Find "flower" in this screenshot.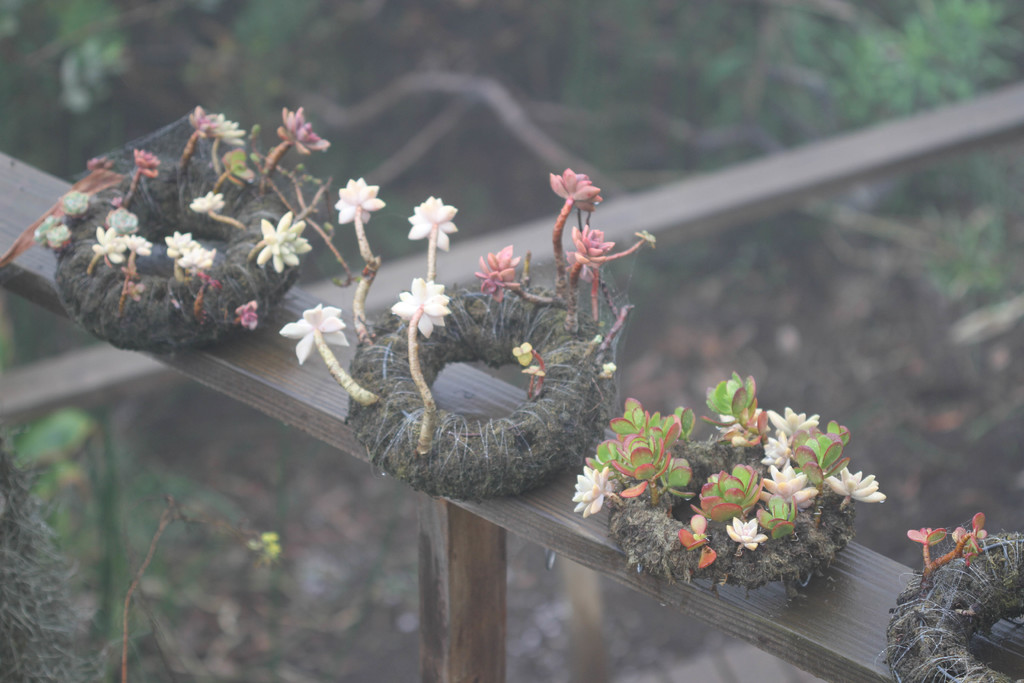
The bounding box for "flower" is crop(252, 208, 311, 273).
